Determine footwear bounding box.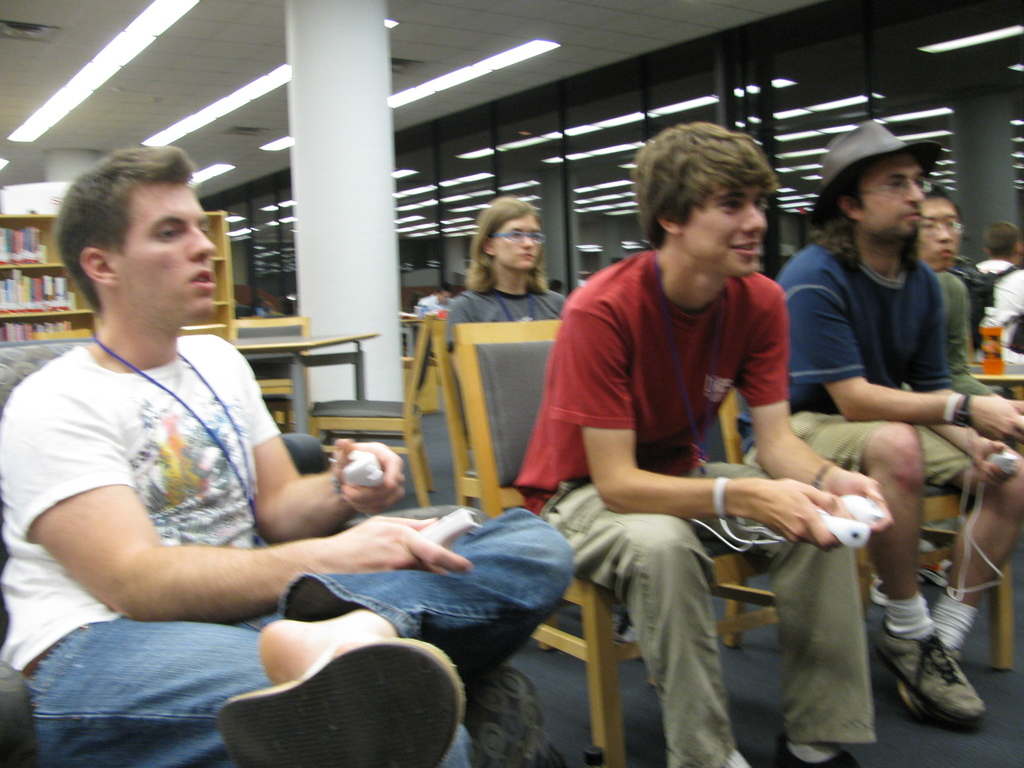
Determined: Rect(900, 651, 961, 716).
